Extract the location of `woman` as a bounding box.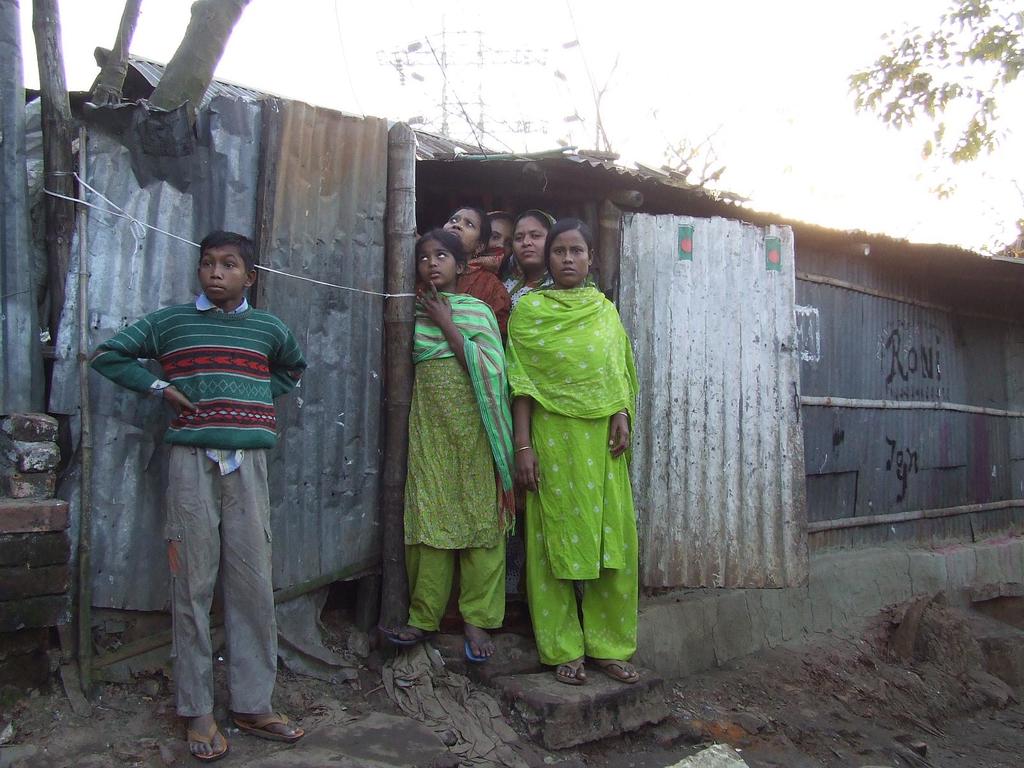
422, 204, 510, 332.
